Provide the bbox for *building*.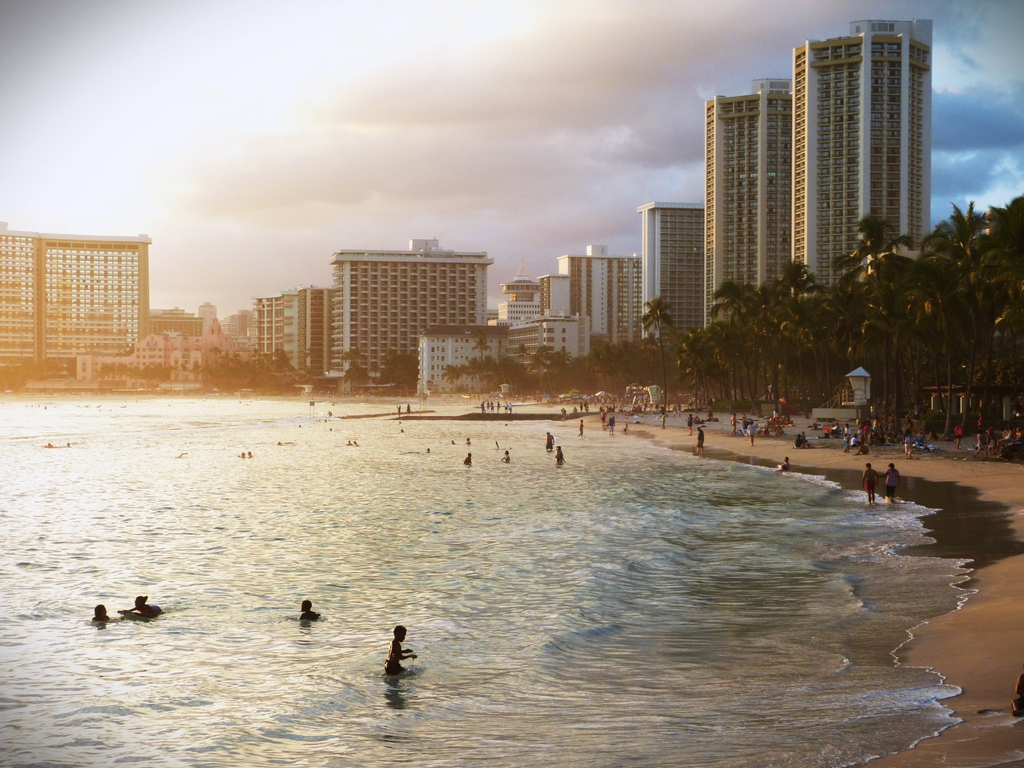
<region>0, 221, 39, 367</region>.
